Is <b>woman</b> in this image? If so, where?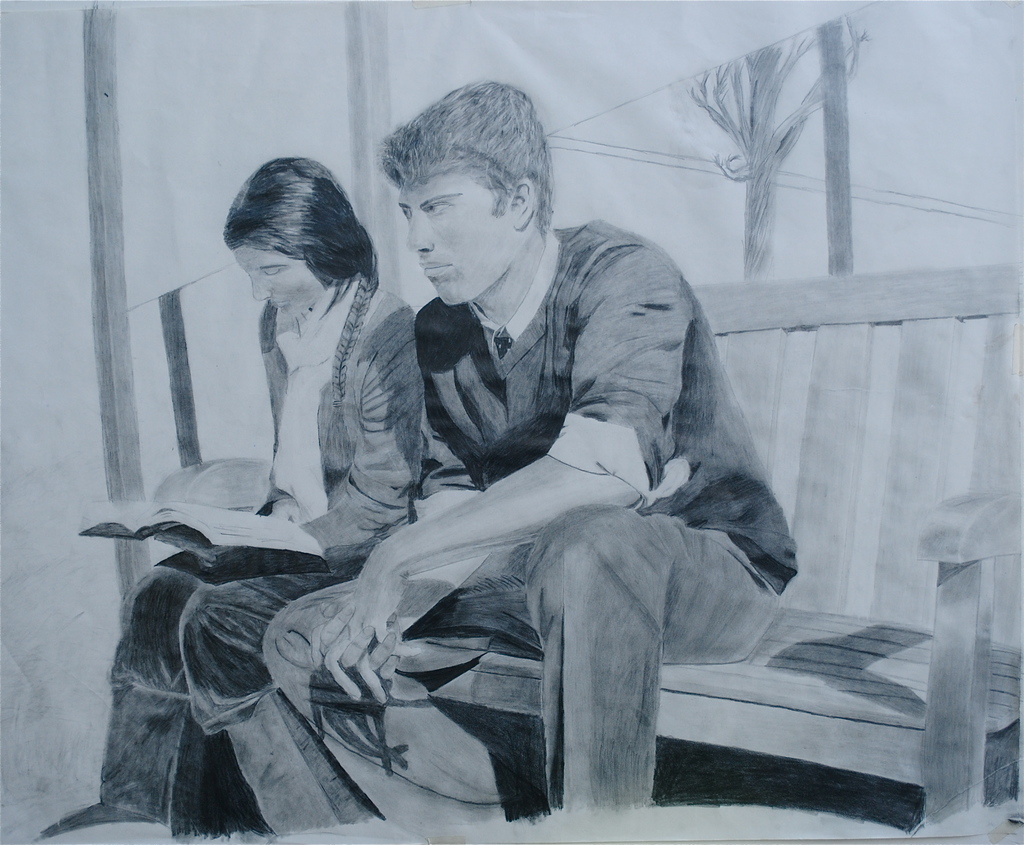
Yes, at {"x1": 40, "y1": 156, "x2": 423, "y2": 840}.
